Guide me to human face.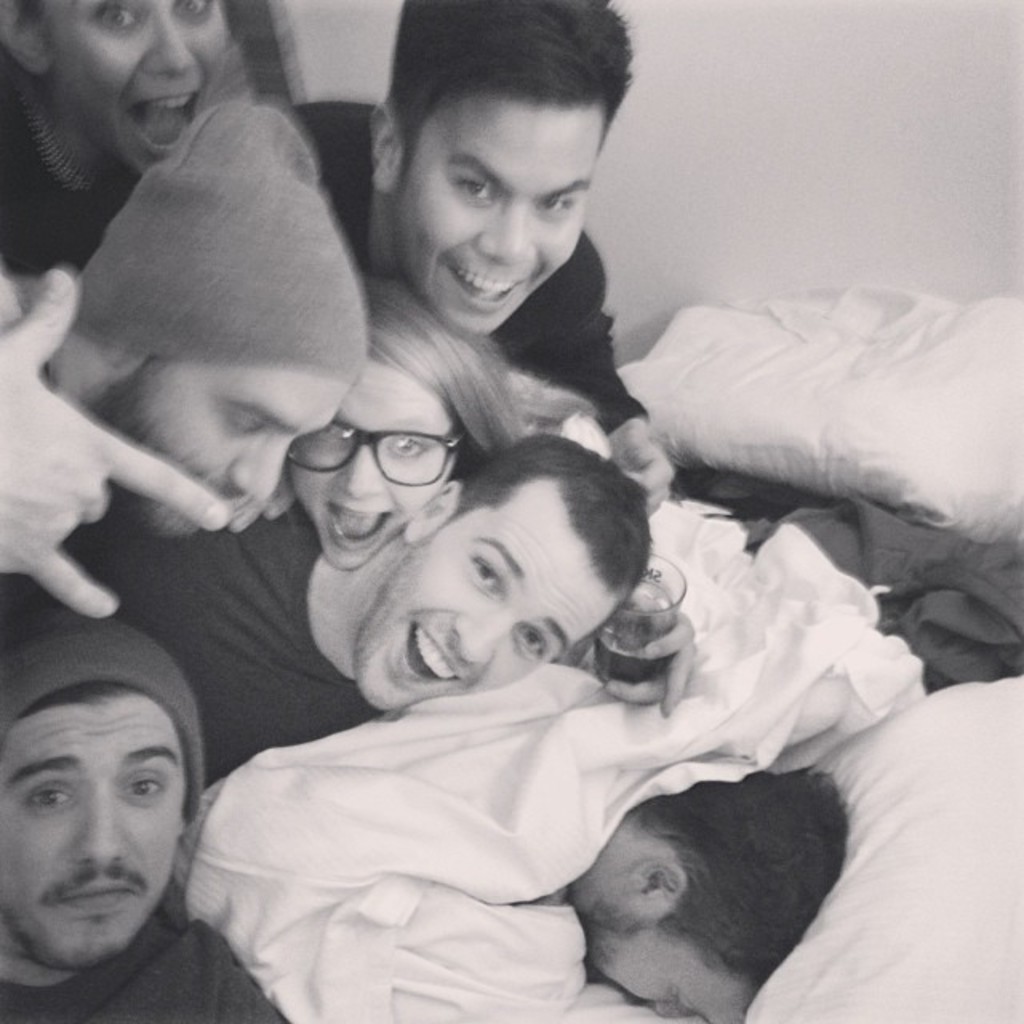
Guidance: BBox(368, 482, 613, 712).
